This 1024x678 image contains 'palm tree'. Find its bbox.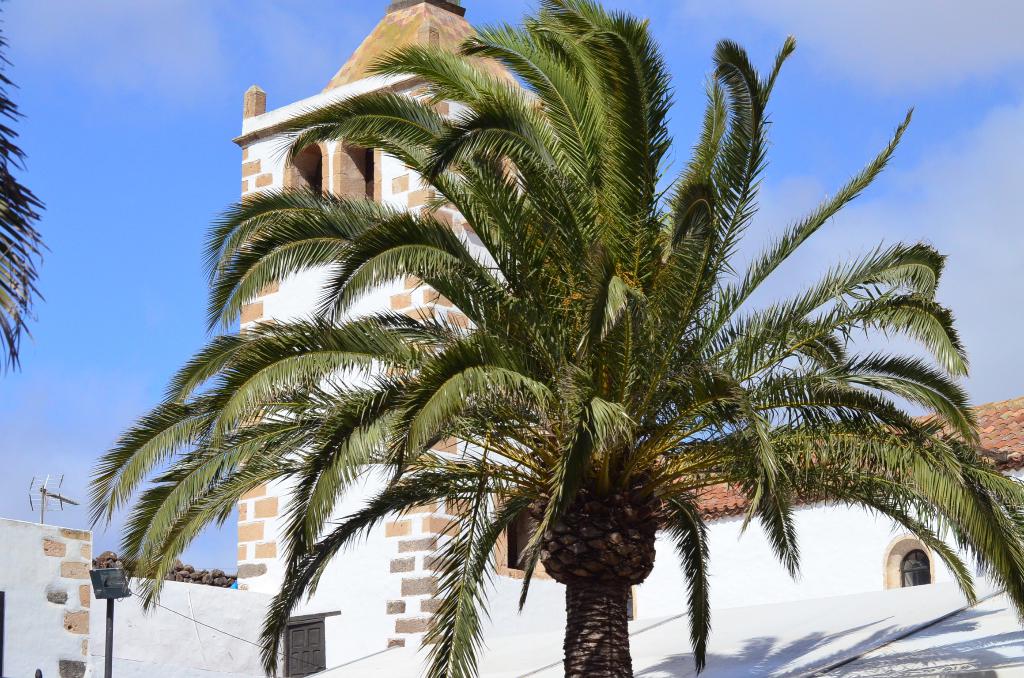
127/48/911/677.
